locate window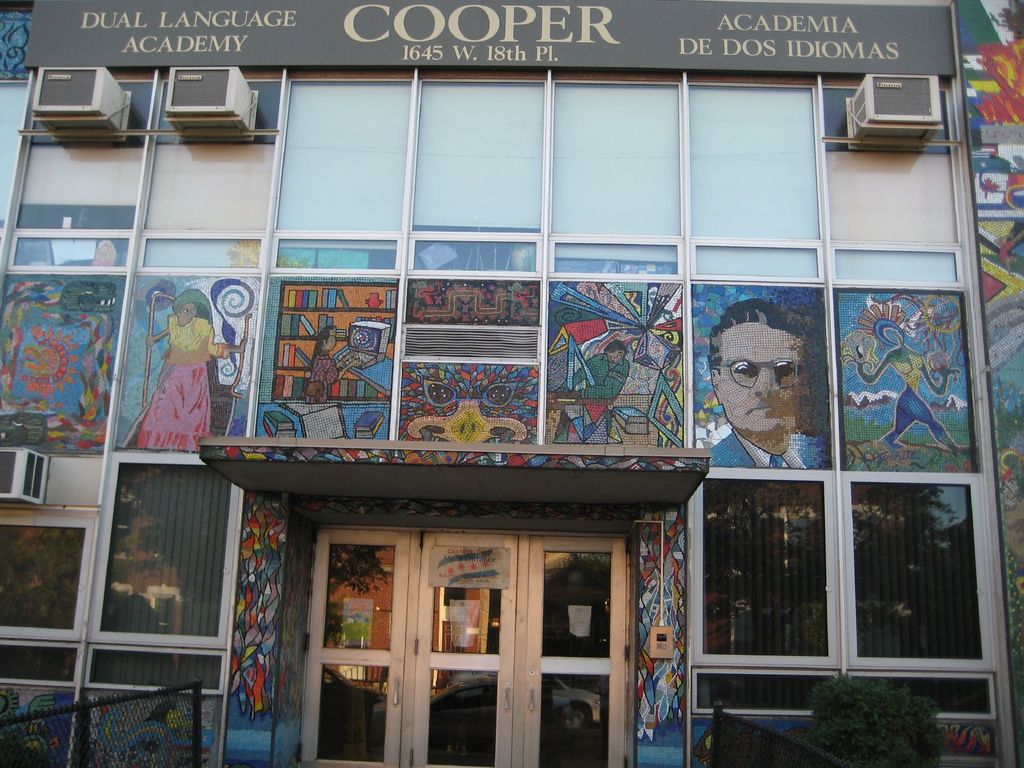
<bbox>83, 643, 222, 767</bbox>
